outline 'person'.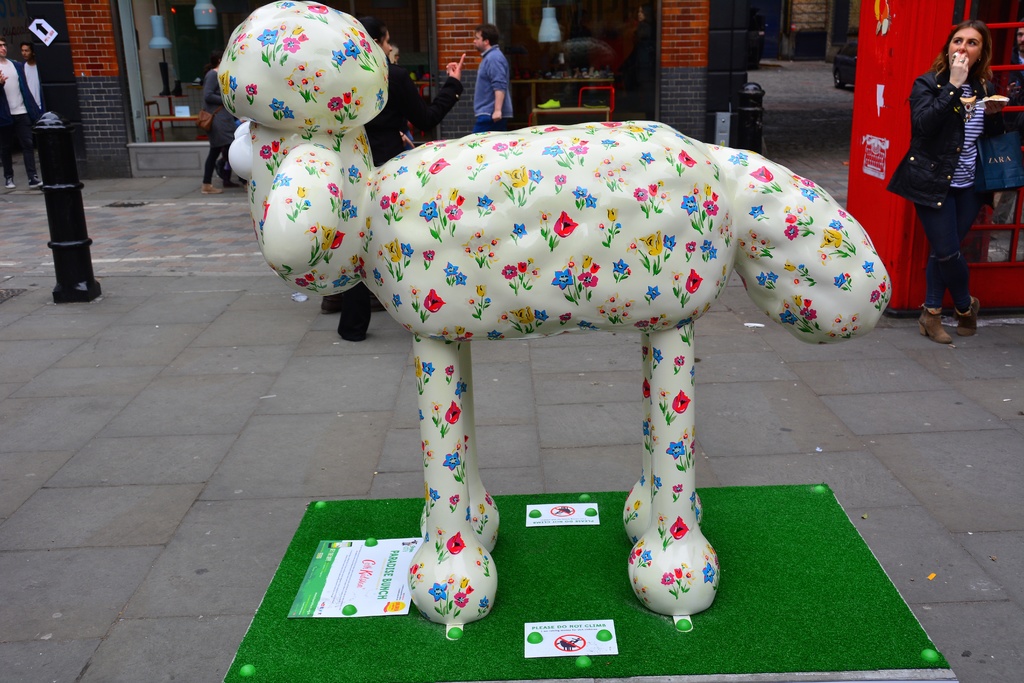
Outline: x1=200 y1=48 x2=234 y2=194.
